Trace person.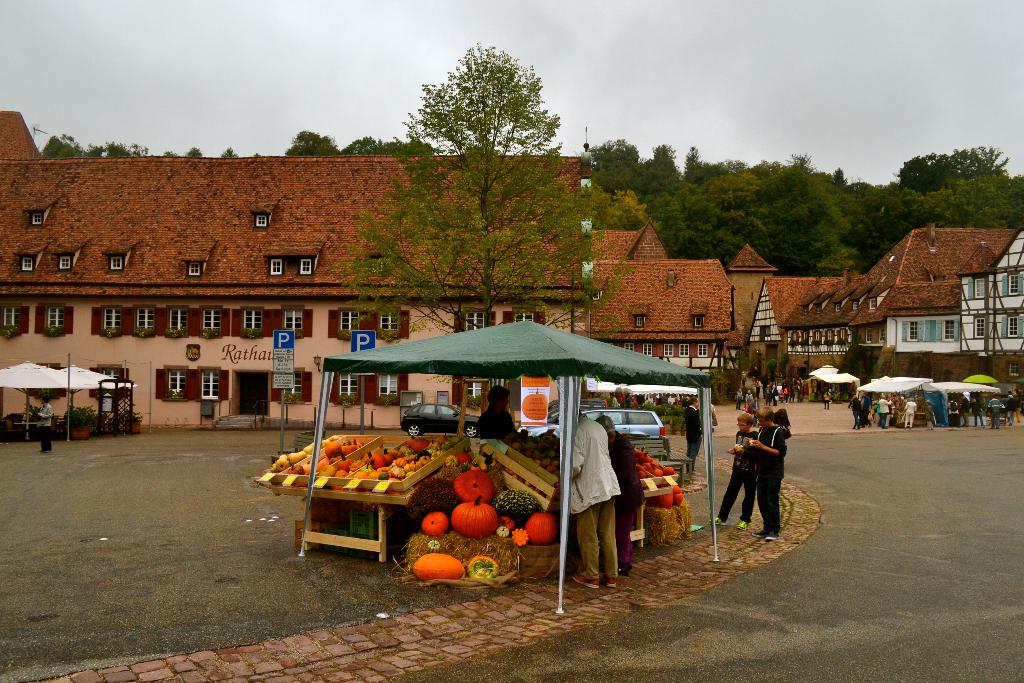
Traced to <bbox>684, 392, 702, 473</bbox>.
